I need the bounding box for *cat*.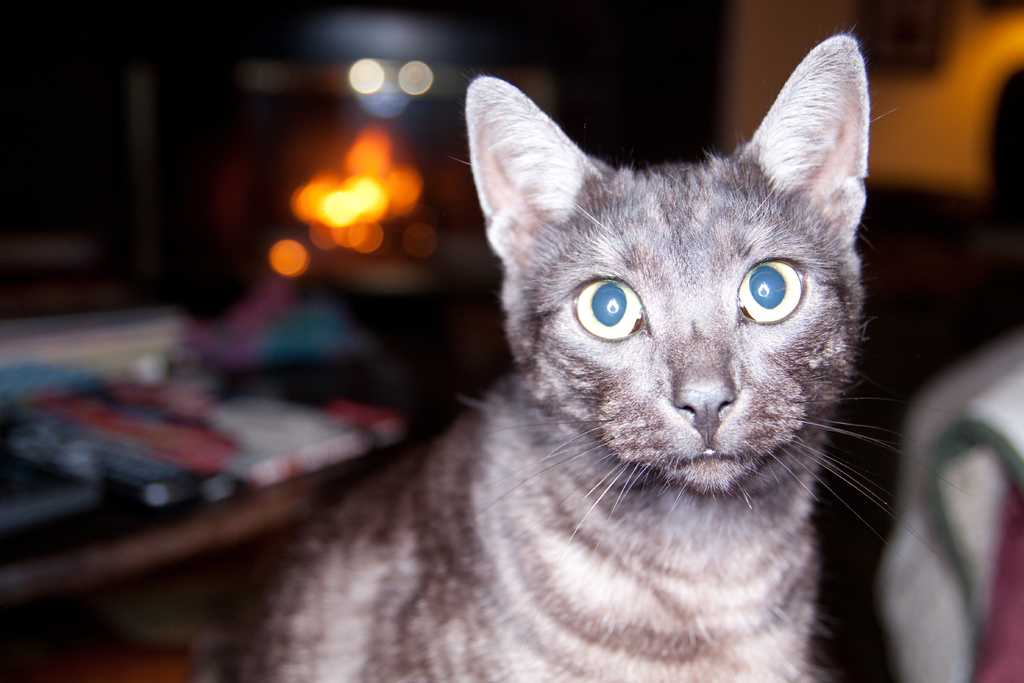
Here it is: box=[195, 33, 910, 679].
